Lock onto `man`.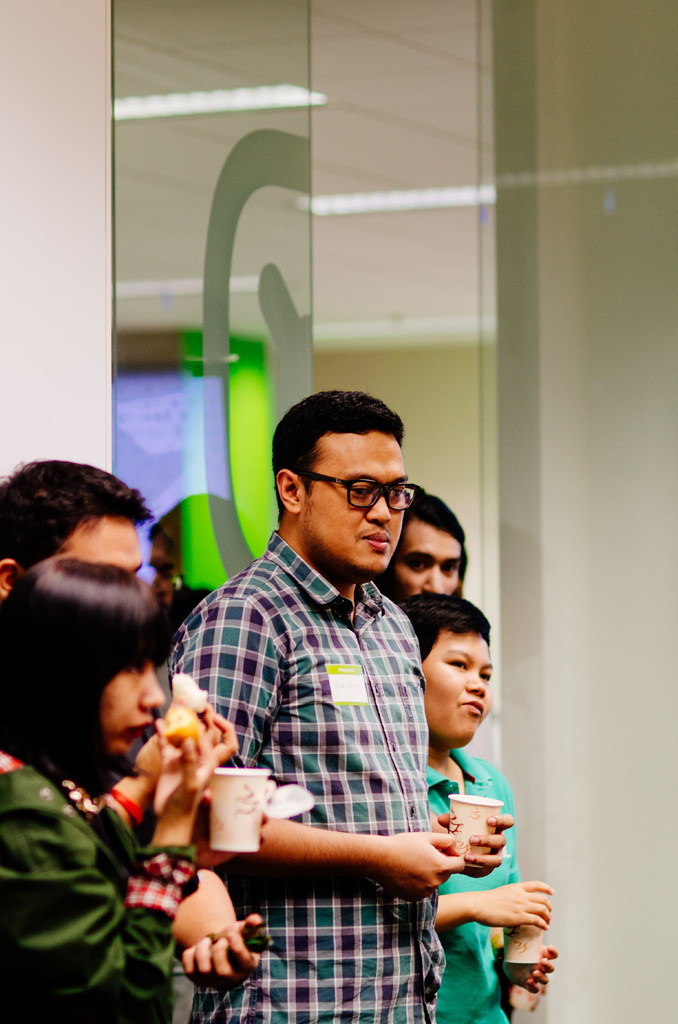
Locked: (left=161, top=386, right=510, bottom=1023).
